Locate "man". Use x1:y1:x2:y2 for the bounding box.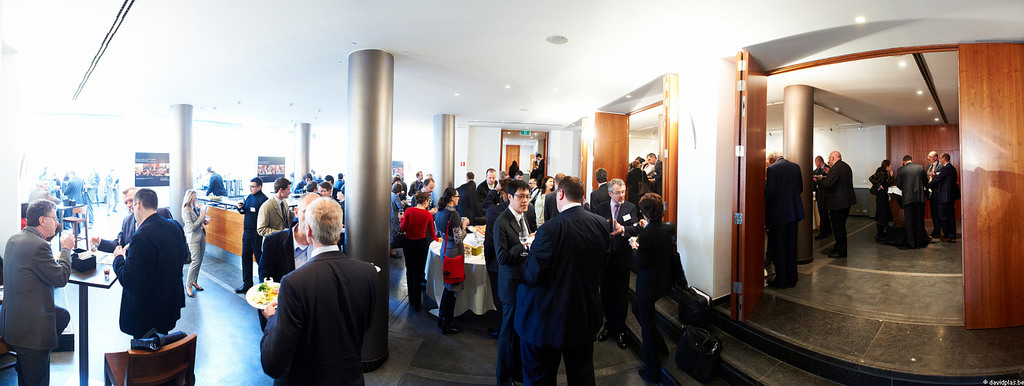
259:196:385:385.
